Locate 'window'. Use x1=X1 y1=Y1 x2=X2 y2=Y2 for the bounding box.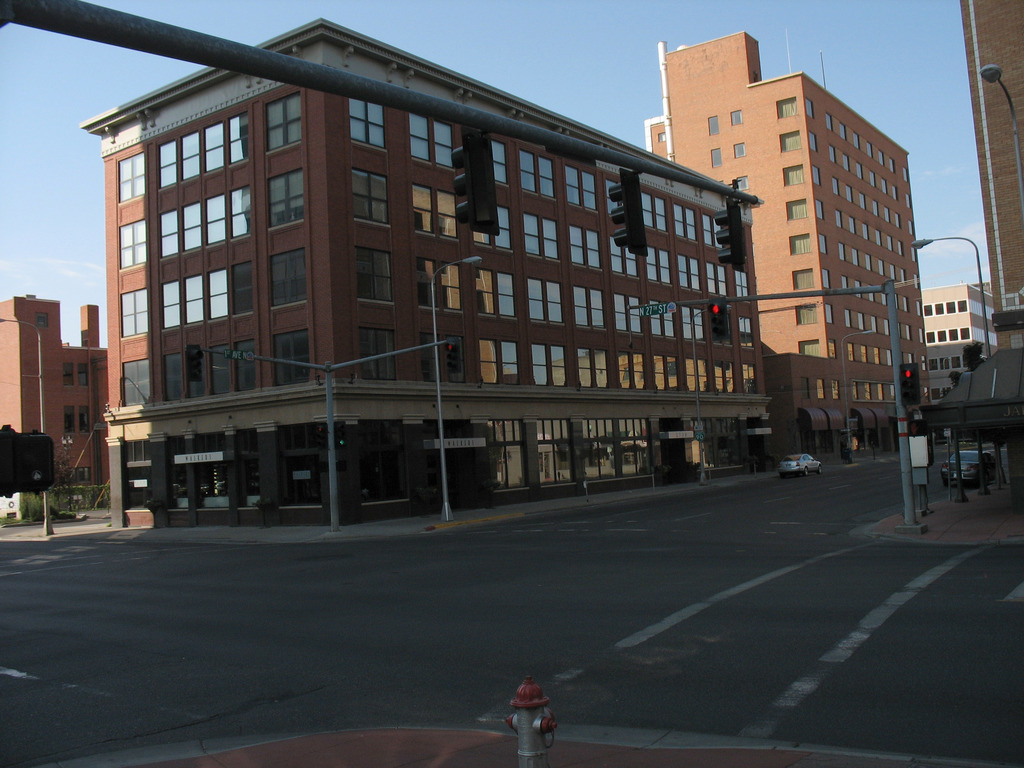
x1=608 y1=234 x2=636 y2=274.
